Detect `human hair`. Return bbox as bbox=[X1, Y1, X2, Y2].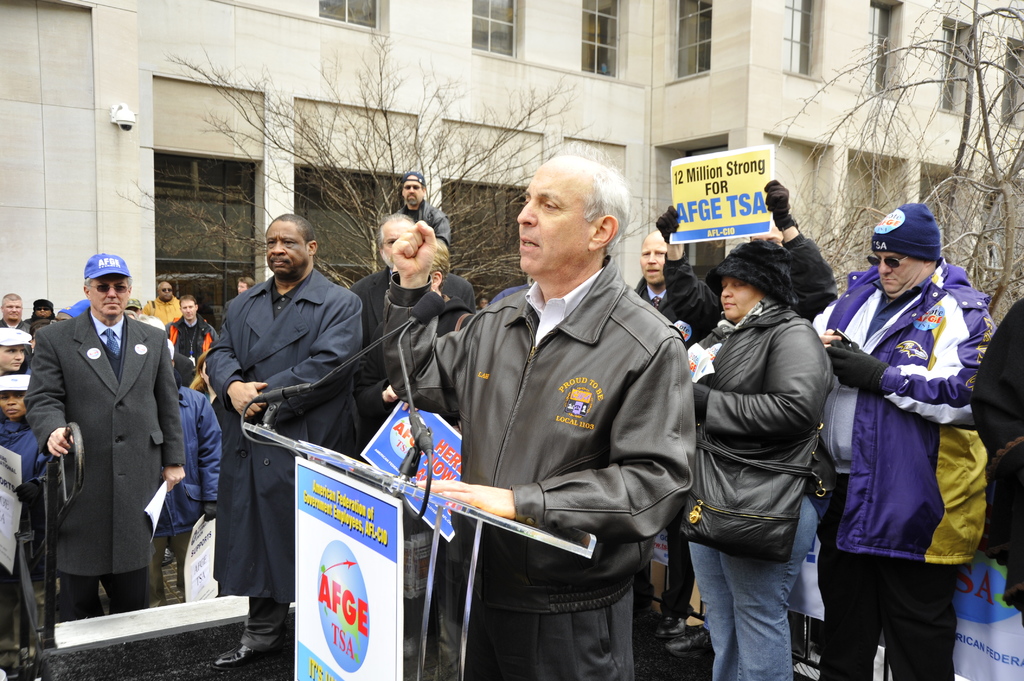
bbox=[706, 237, 797, 317].
